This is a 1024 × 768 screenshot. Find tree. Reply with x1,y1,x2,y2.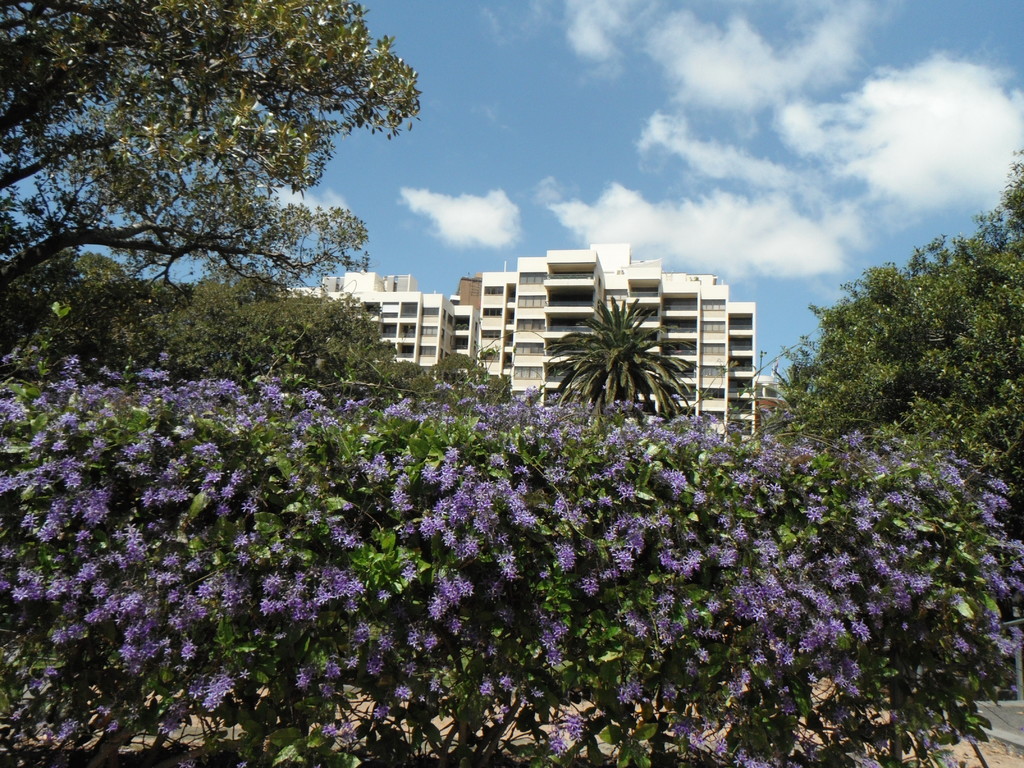
0,0,420,301.
